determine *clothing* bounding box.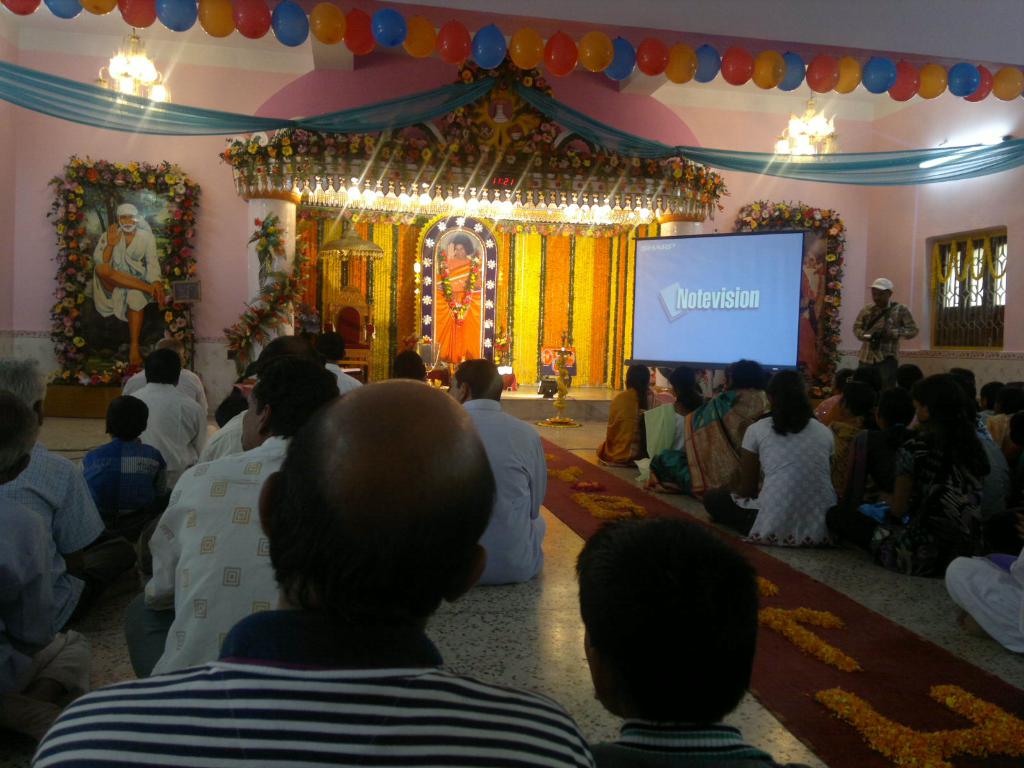
Determined: [x1=125, y1=365, x2=211, y2=420].
